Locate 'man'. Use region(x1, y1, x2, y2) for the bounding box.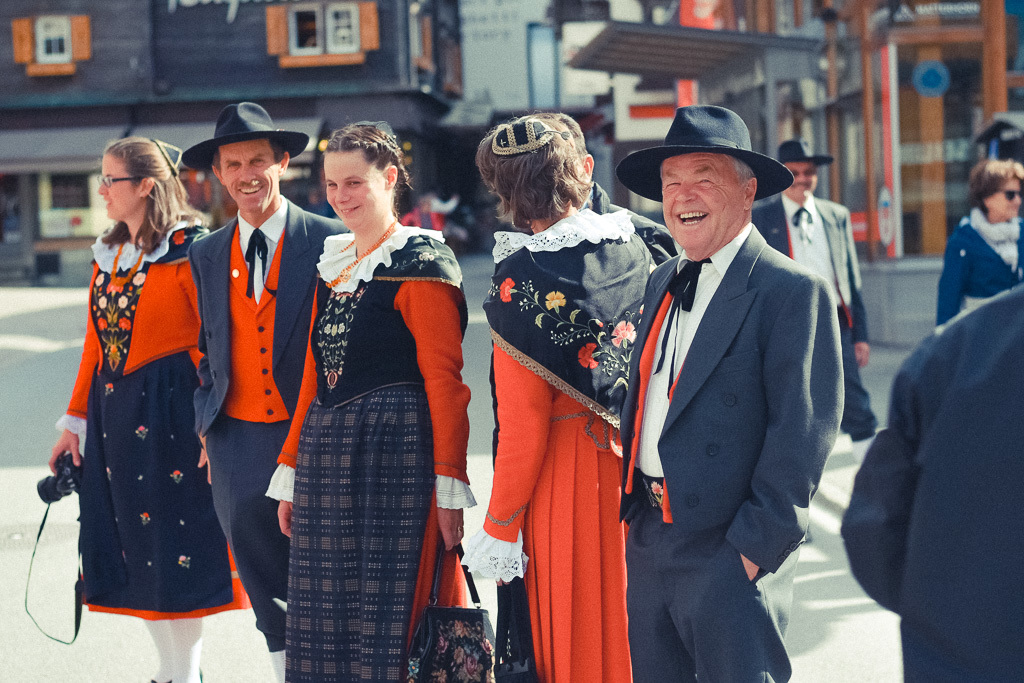
region(180, 99, 352, 682).
